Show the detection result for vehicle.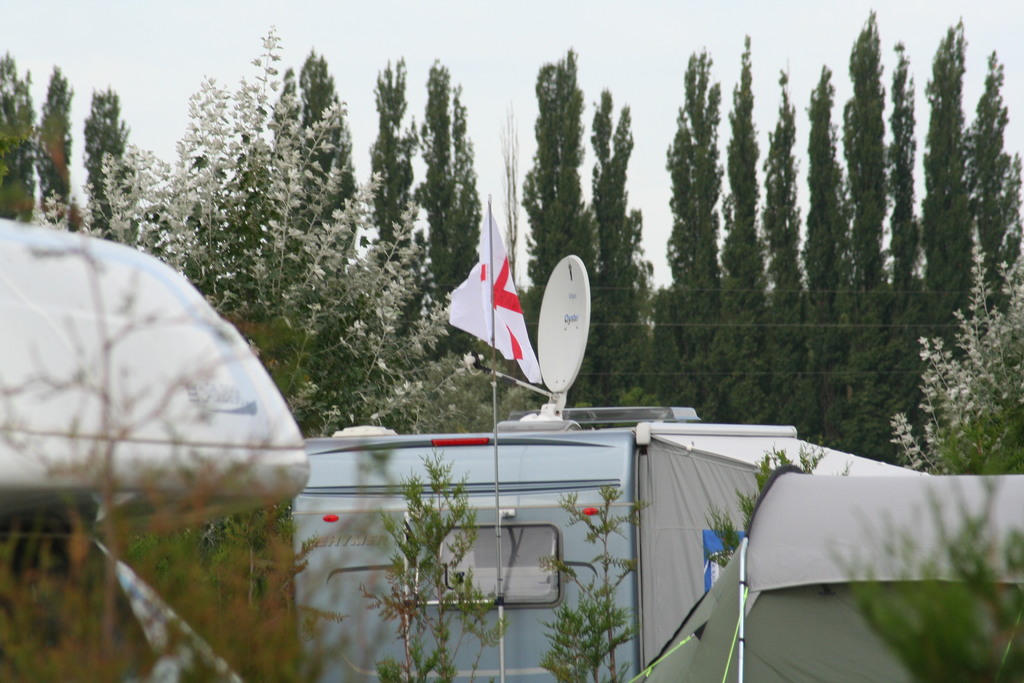
bbox(0, 213, 309, 682).
